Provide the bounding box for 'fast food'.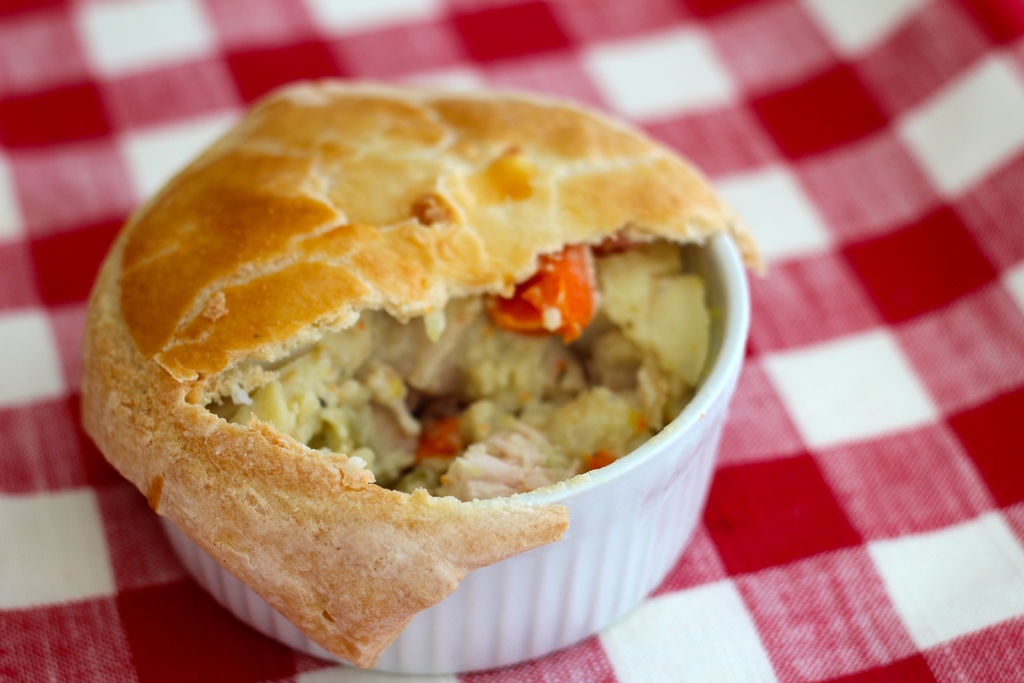
<box>40,49,725,633</box>.
